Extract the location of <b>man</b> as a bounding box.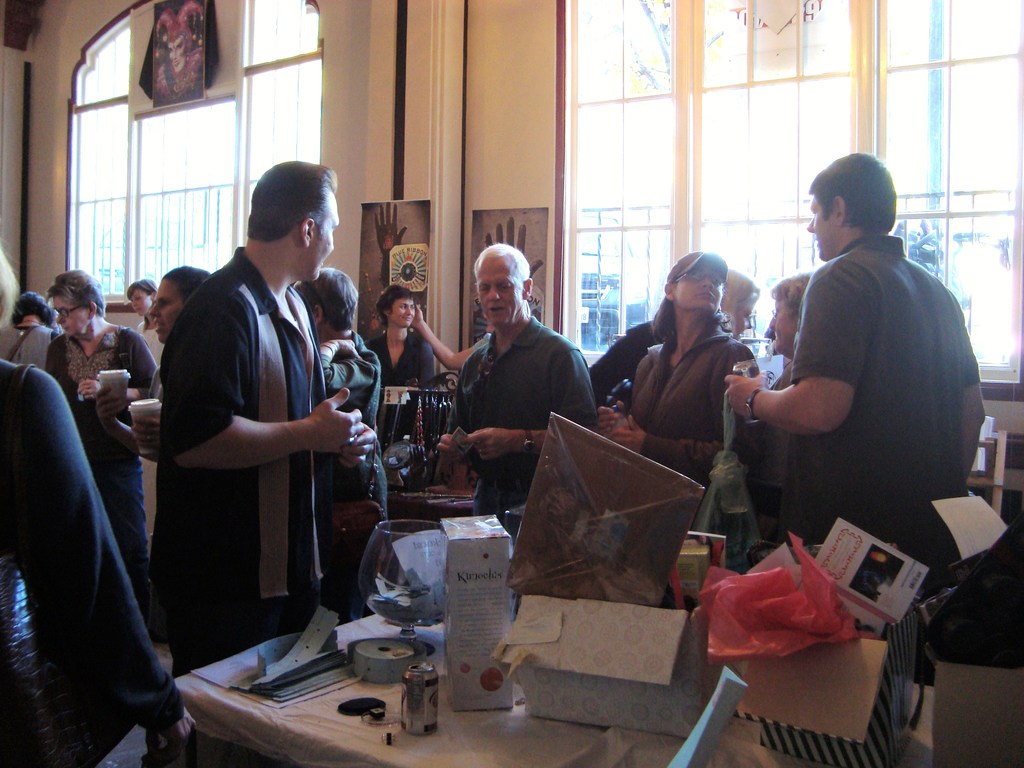
crop(425, 241, 603, 527).
